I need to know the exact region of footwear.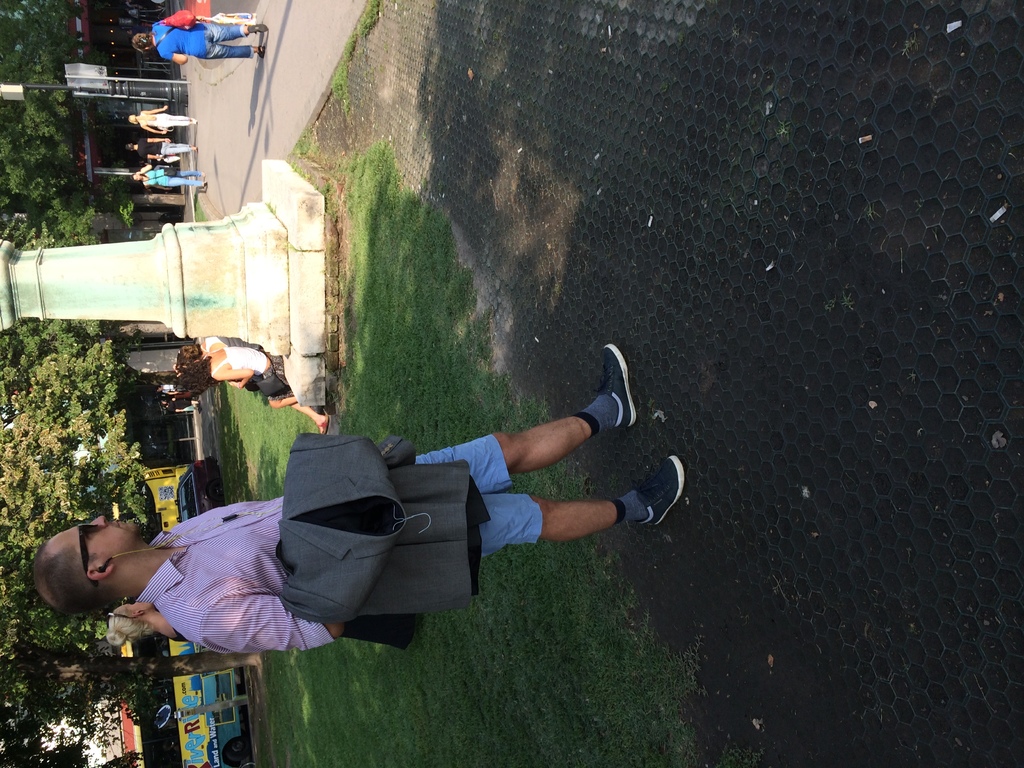
Region: {"x1": 246, "y1": 24, "x2": 269, "y2": 31}.
